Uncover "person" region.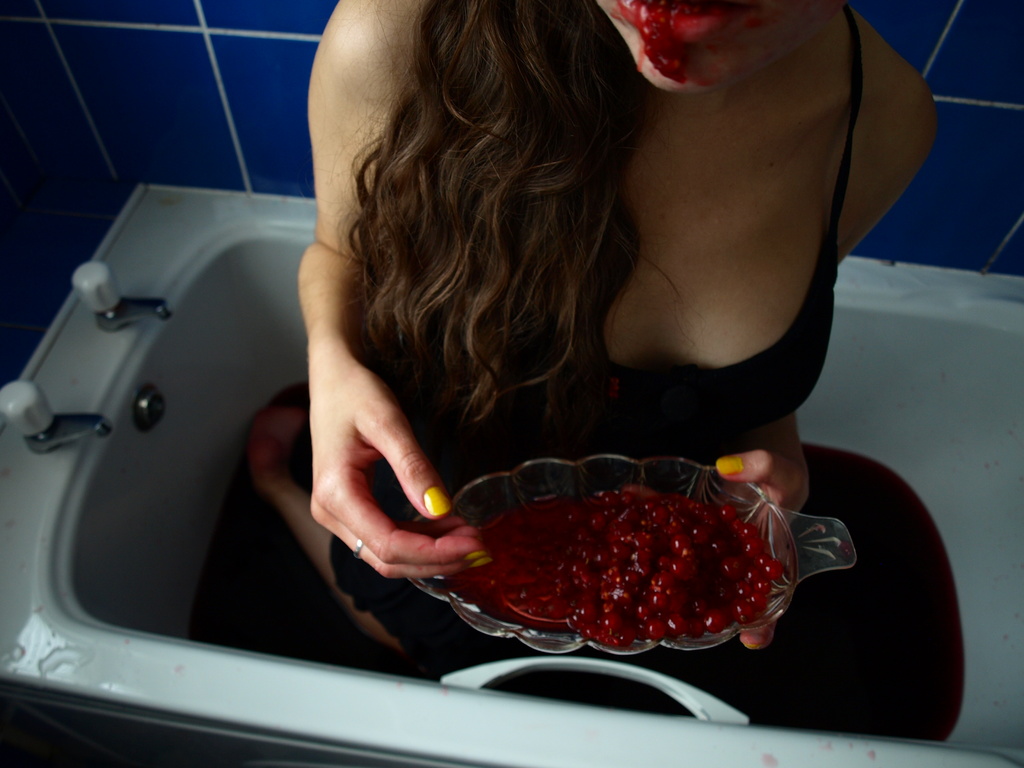
Uncovered: (234, 0, 920, 694).
